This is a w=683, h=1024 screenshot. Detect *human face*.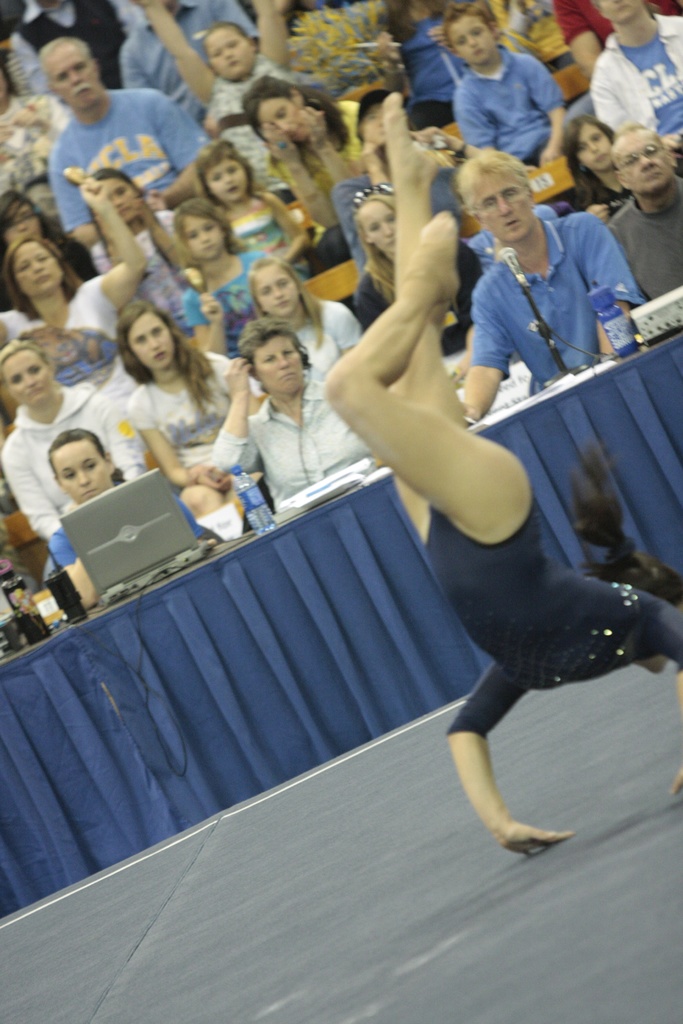
(x1=136, y1=307, x2=170, y2=362).
